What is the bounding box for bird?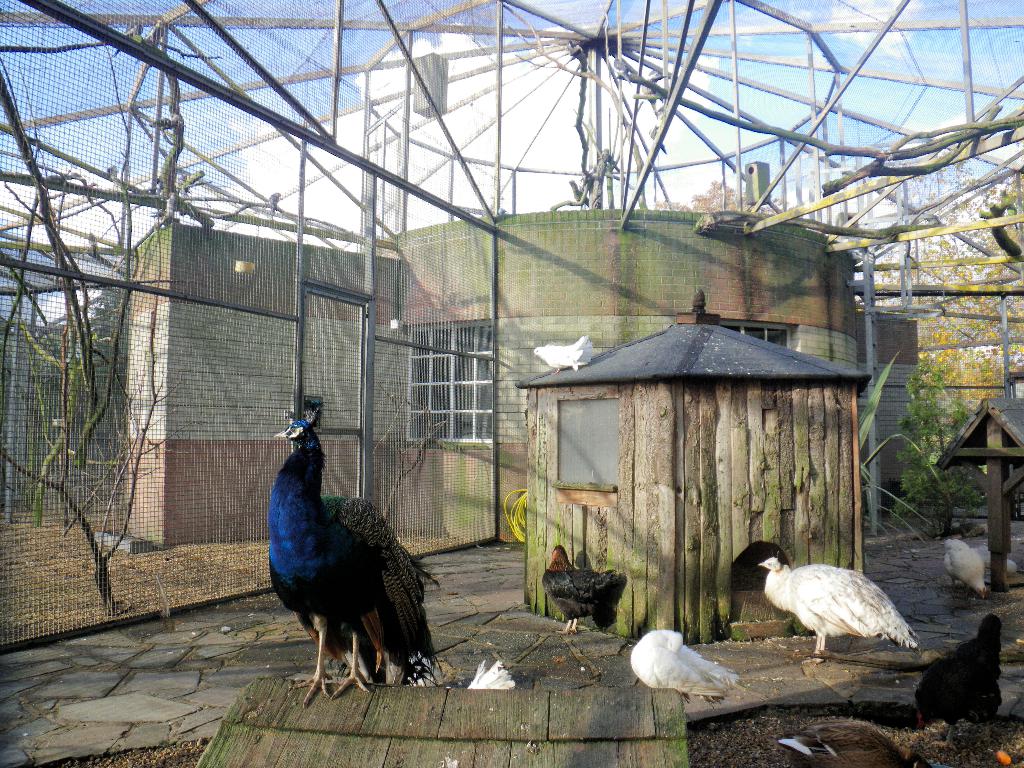
locate(773, 717, 929, 767).
